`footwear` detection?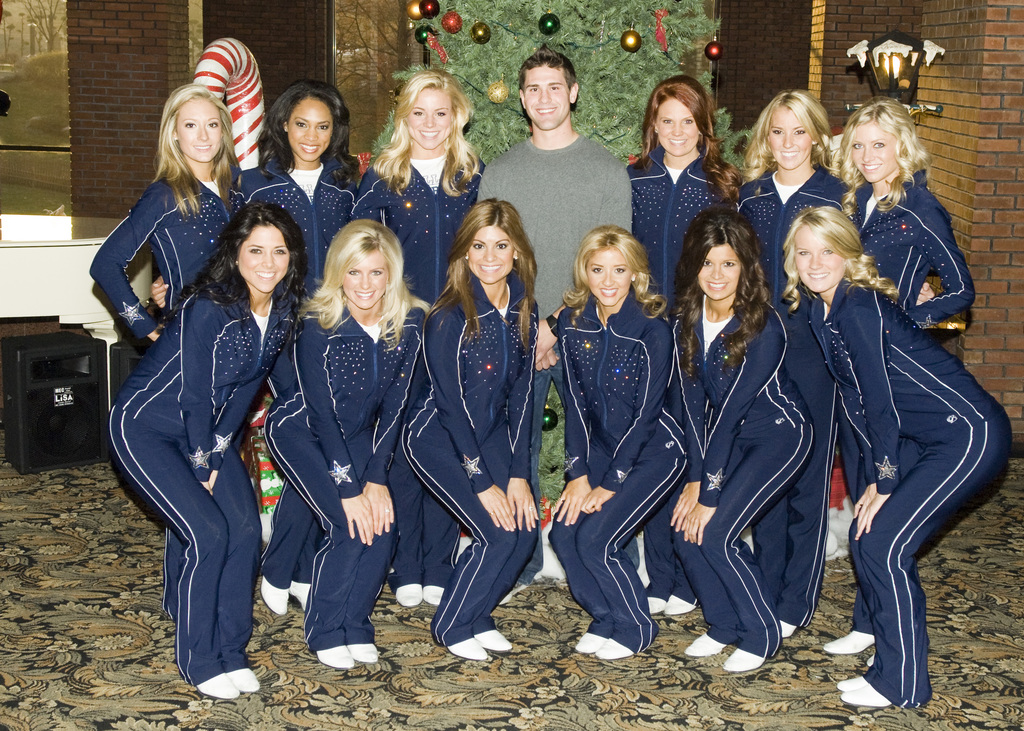
<box>685,634,728,659</box>
